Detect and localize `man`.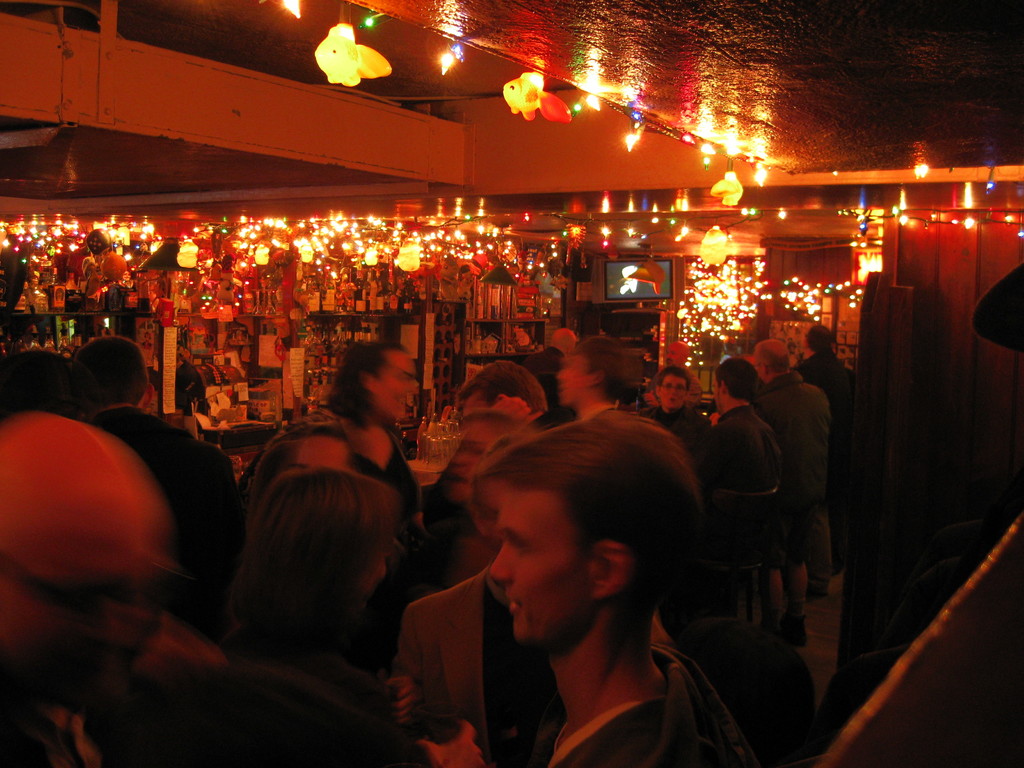
Localized at 451, 359, 561, 570.
